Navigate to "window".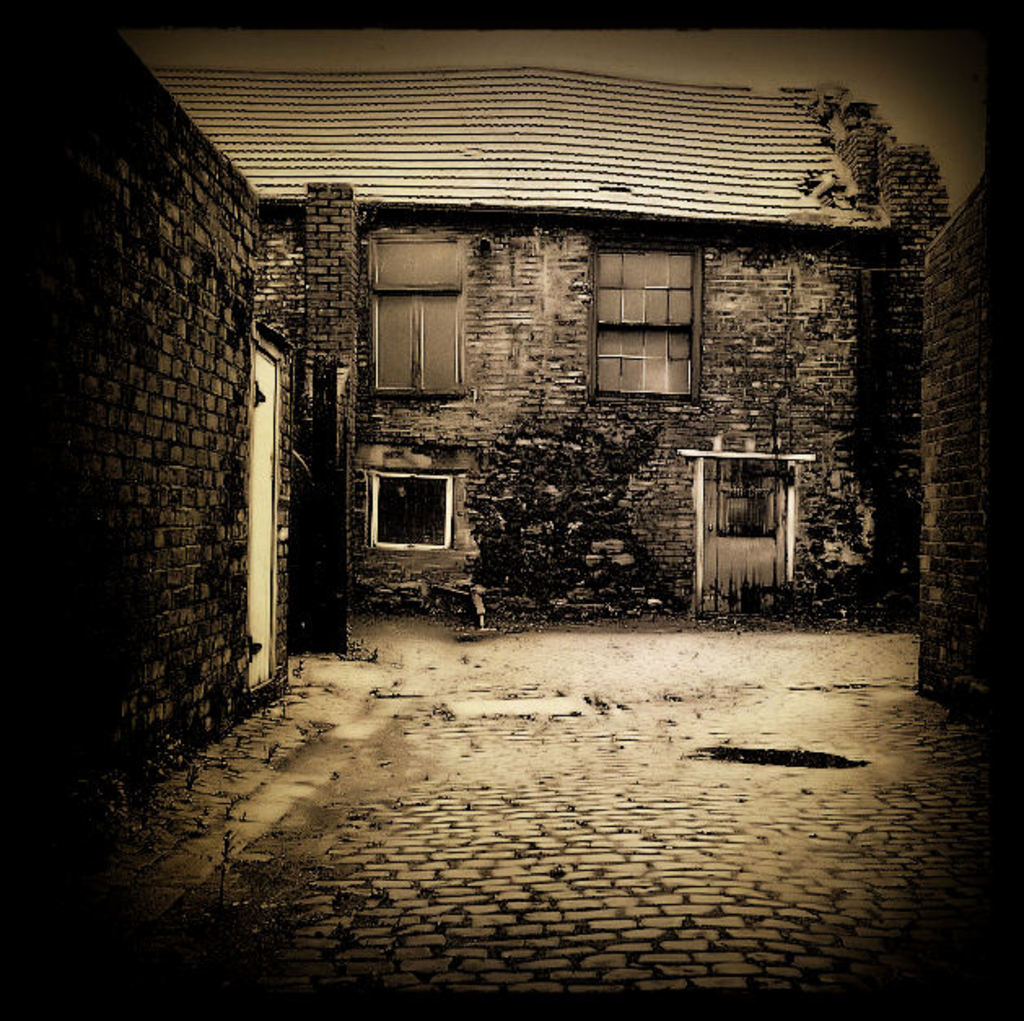
Navigation target: pyautogui.locateOnScreen(368, 466, 457, 547).
